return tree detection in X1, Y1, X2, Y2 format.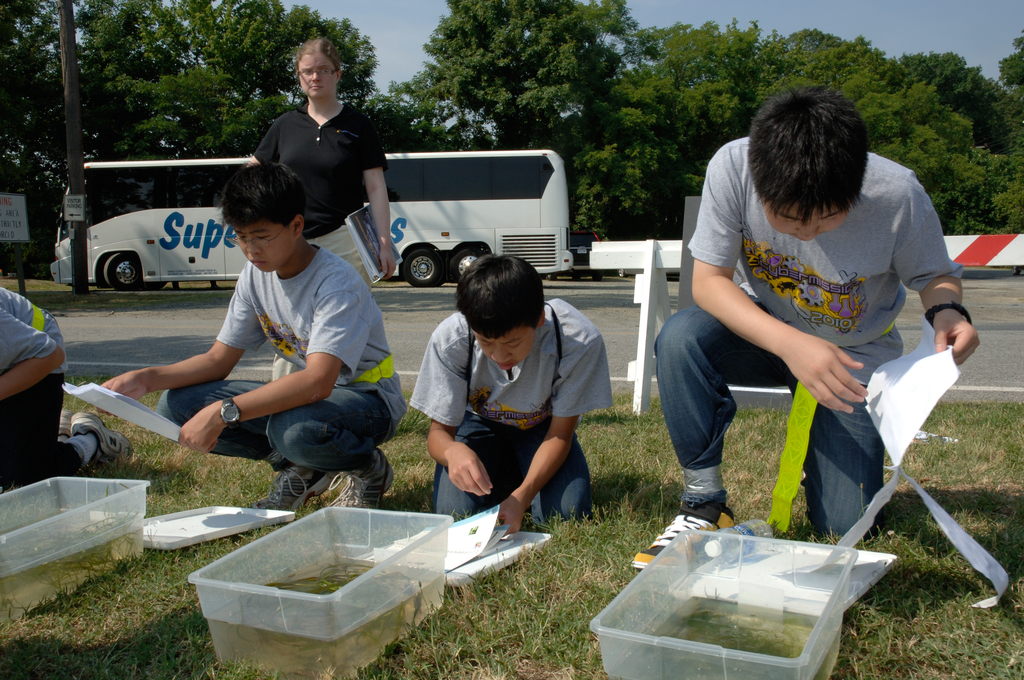
998, 37, 1023, 117.
